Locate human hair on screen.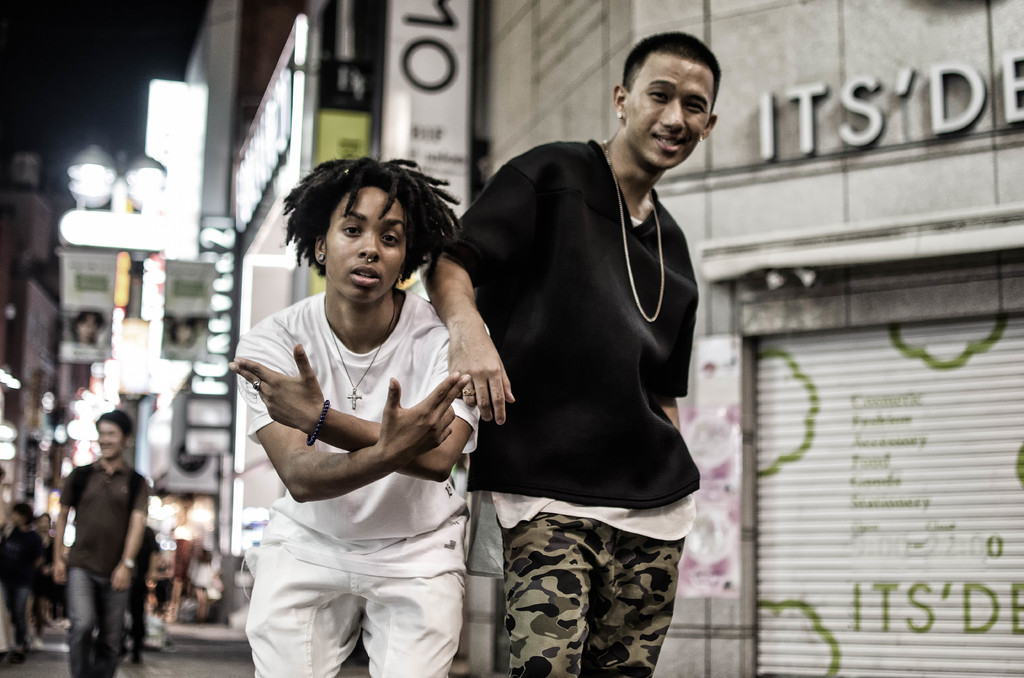
On screen at box(280, 150, 435, 300).
